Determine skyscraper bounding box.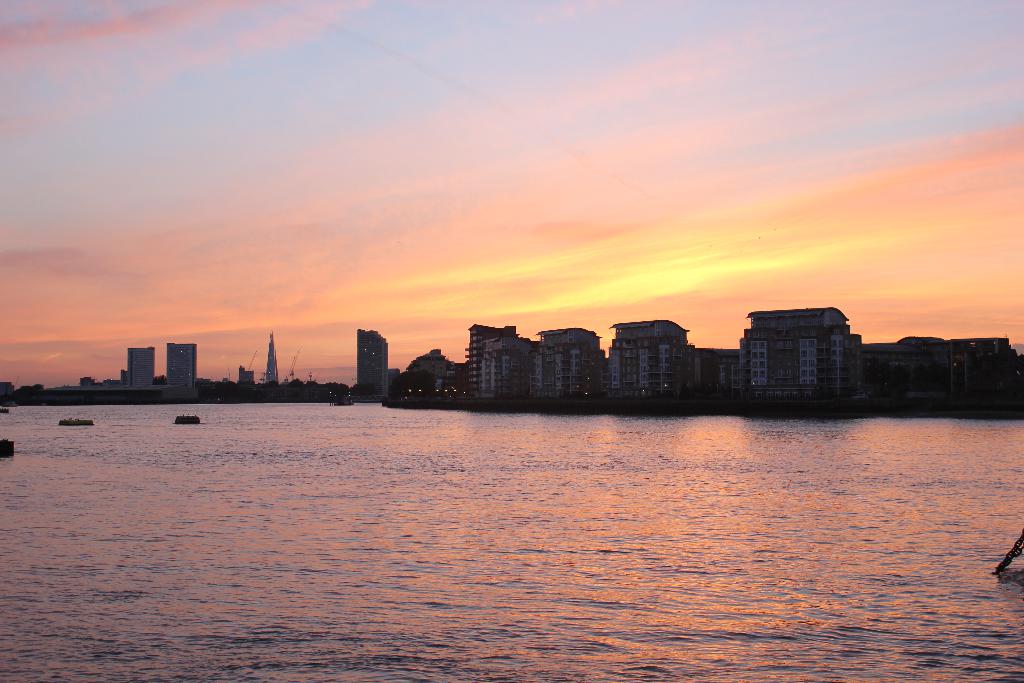
Determined: 735,312,865,413.
